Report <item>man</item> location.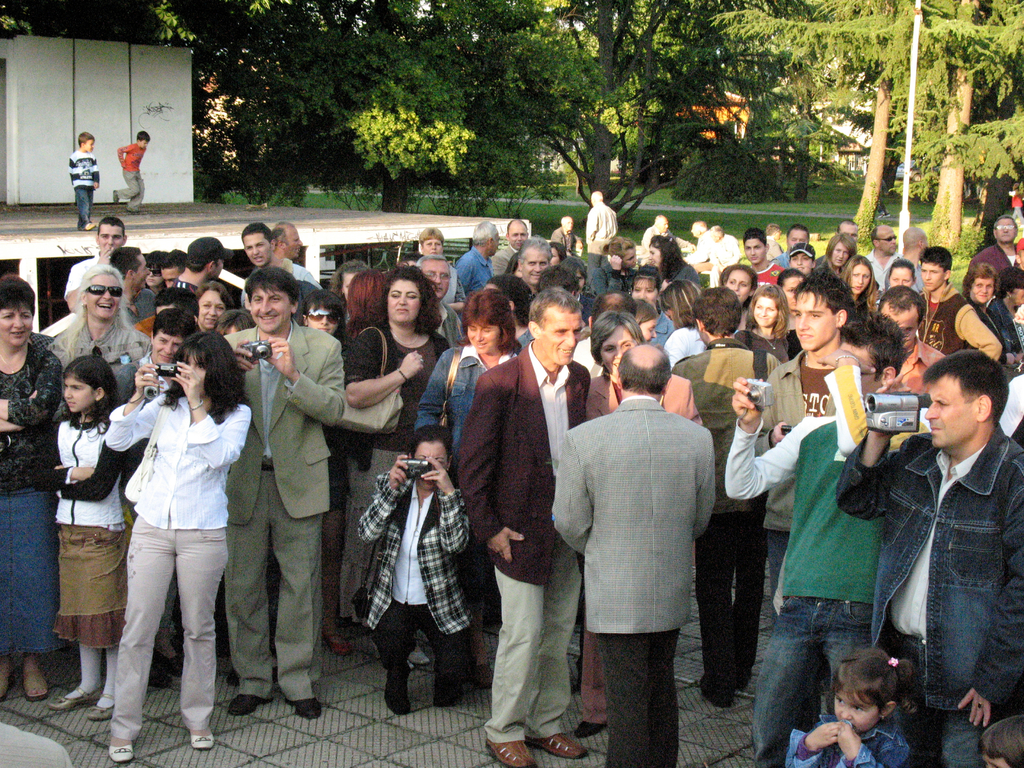
Report: [61,213,140,314].
